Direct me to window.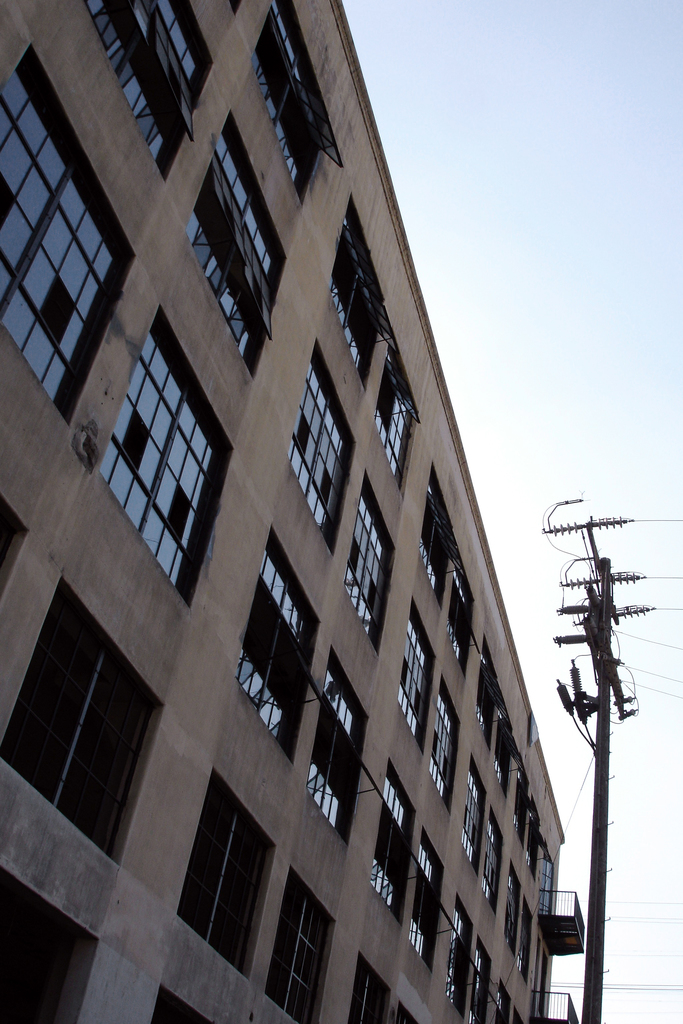
Direction: left=346, top=475, right=399, bottom=655.
